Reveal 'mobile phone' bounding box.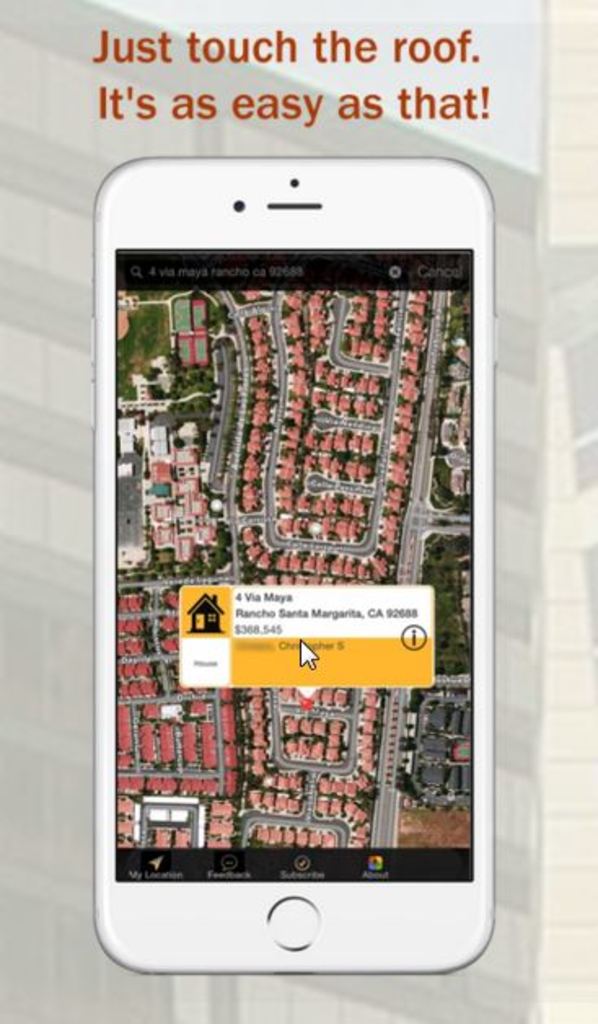
Revealed: rect(83, 132, 523, 972).
